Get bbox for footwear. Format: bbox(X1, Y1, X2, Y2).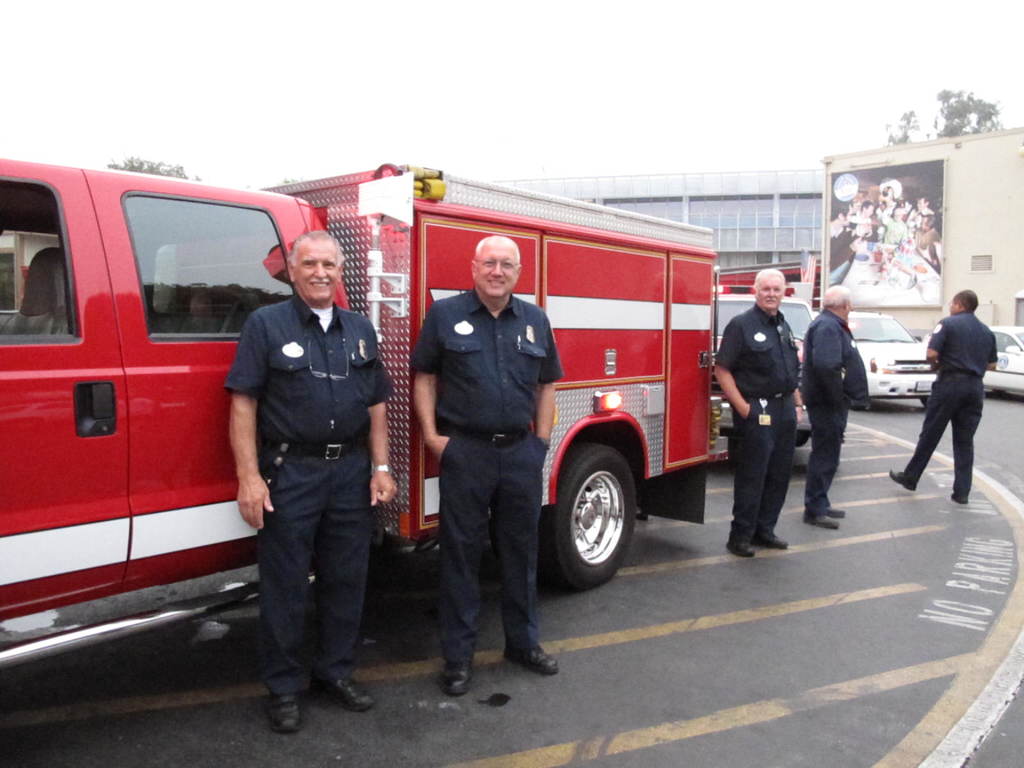
bbox(323, 678, 376, 714).
